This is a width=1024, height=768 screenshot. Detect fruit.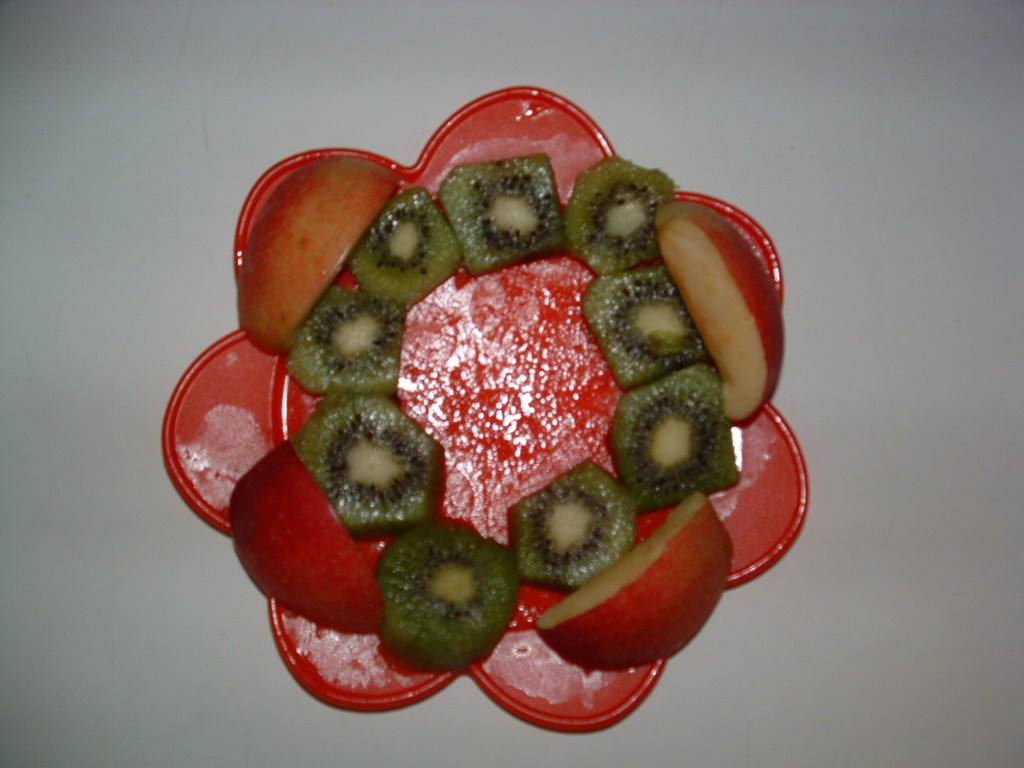
235,159,402,357.
